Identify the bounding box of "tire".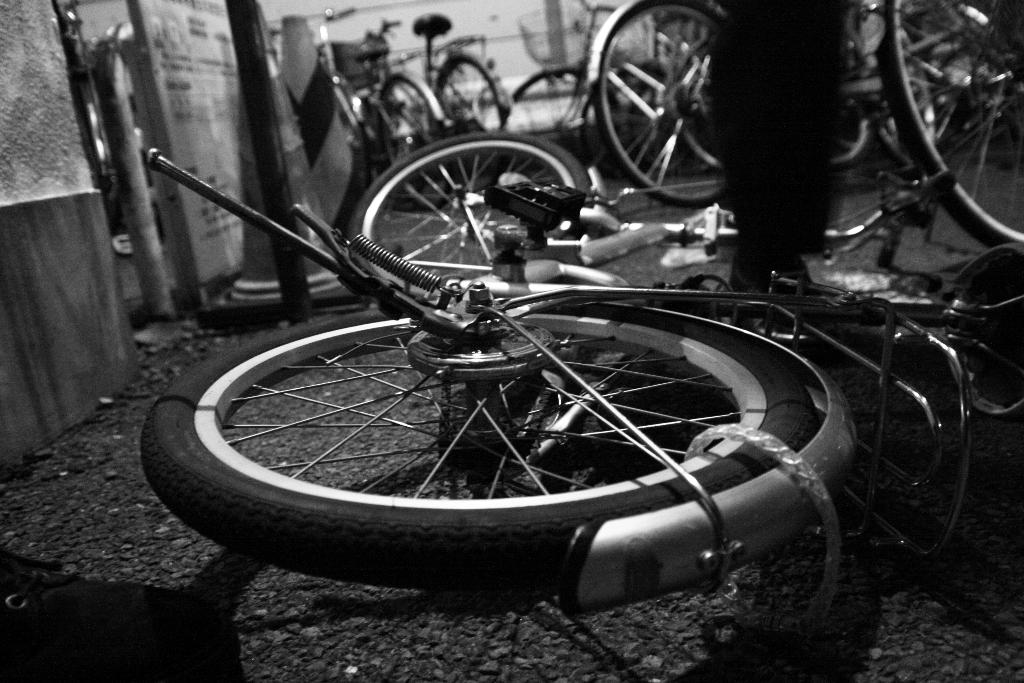
bbox=(347, 129, 587, 278).
